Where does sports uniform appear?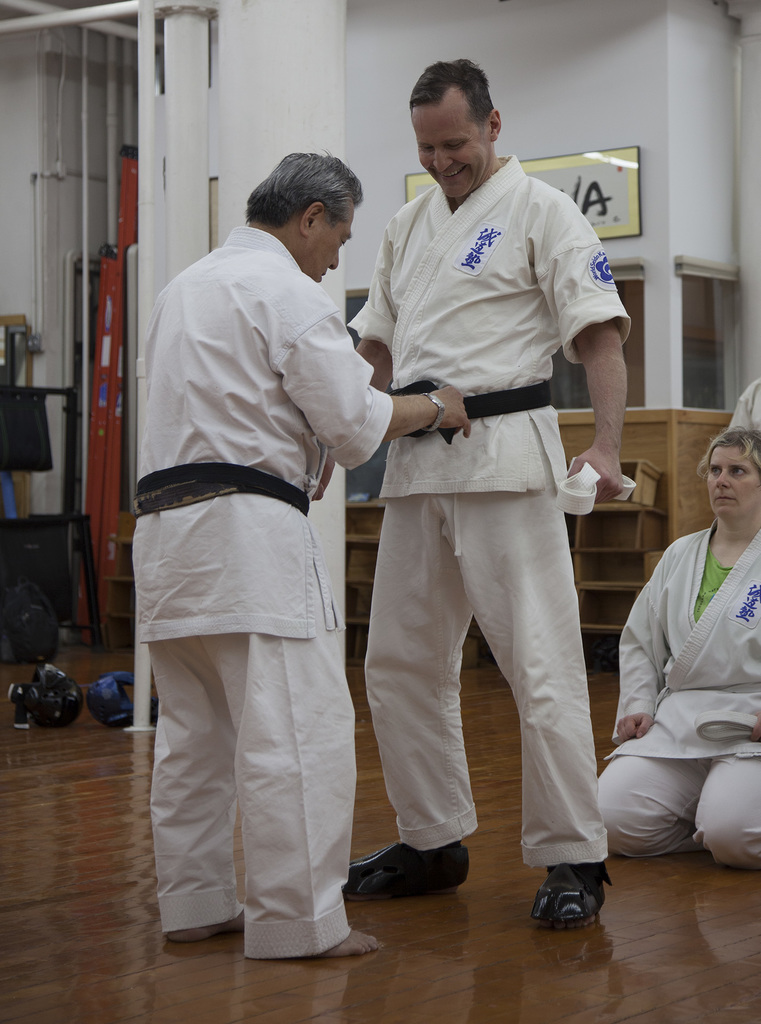
Appears at bbox=(107, 225, 397, 973).
